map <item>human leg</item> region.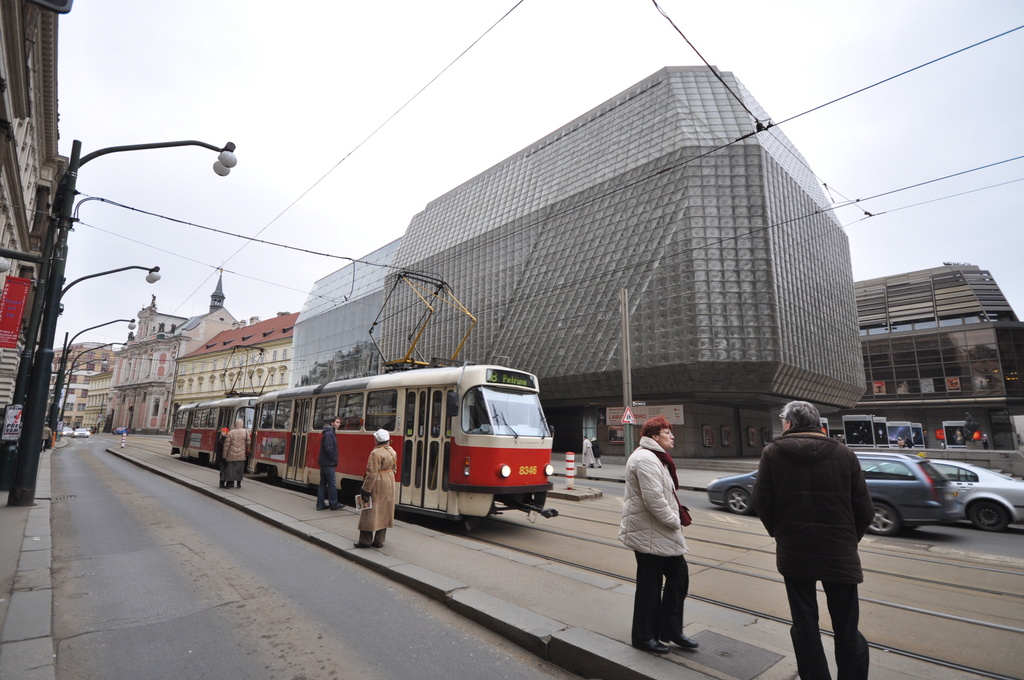
Mapped to x1=632 y1=553 x2=662 y2=661.
